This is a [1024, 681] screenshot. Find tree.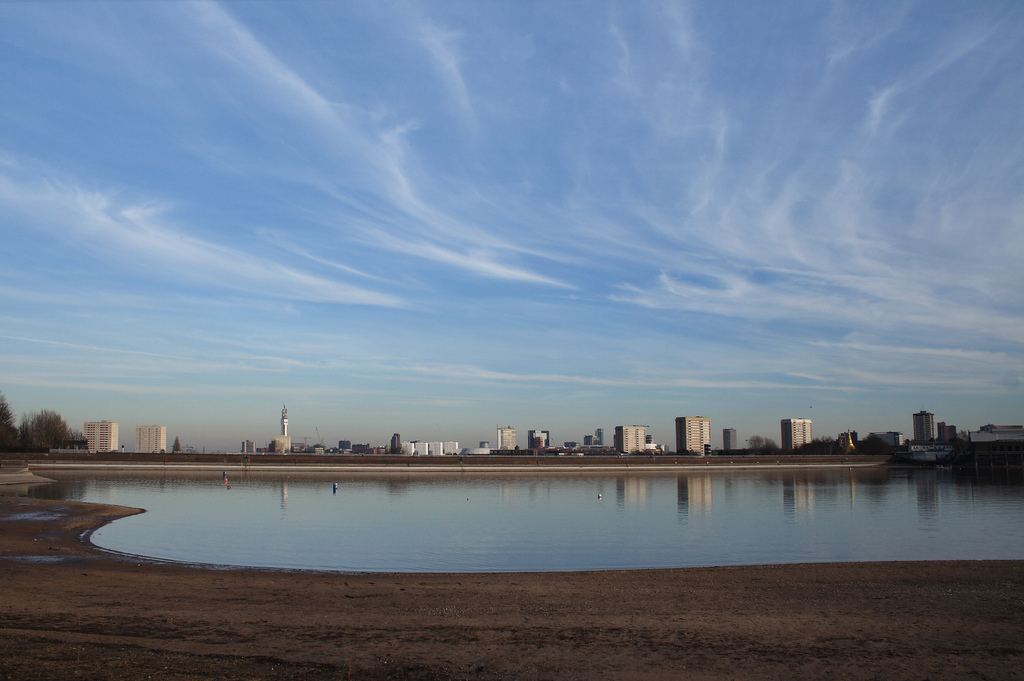
Bounding box: bbox=[24, 407, 93, 455].
